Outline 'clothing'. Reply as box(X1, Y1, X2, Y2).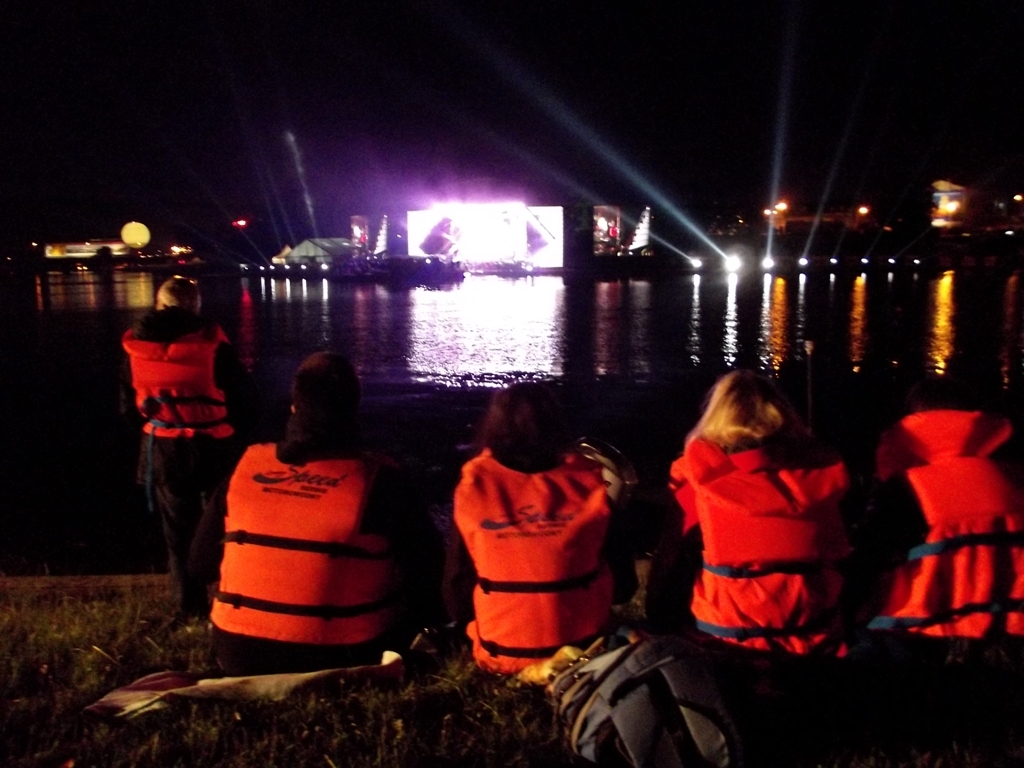
box(441, 437, 641, 678).
